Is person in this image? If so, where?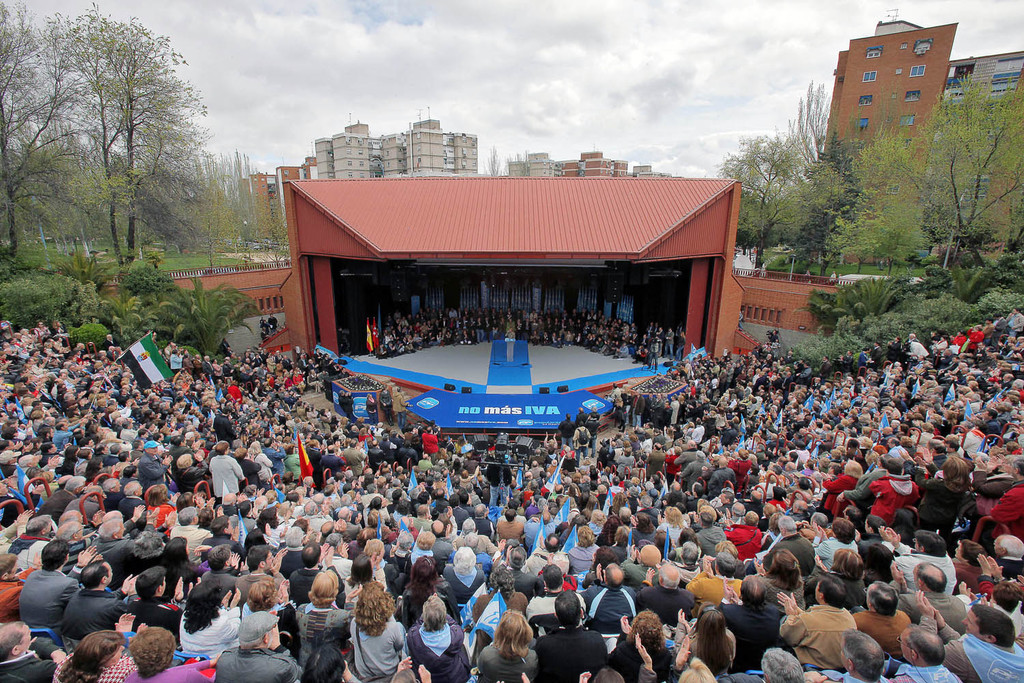
Yes, at [615, 608, 676, 682].
